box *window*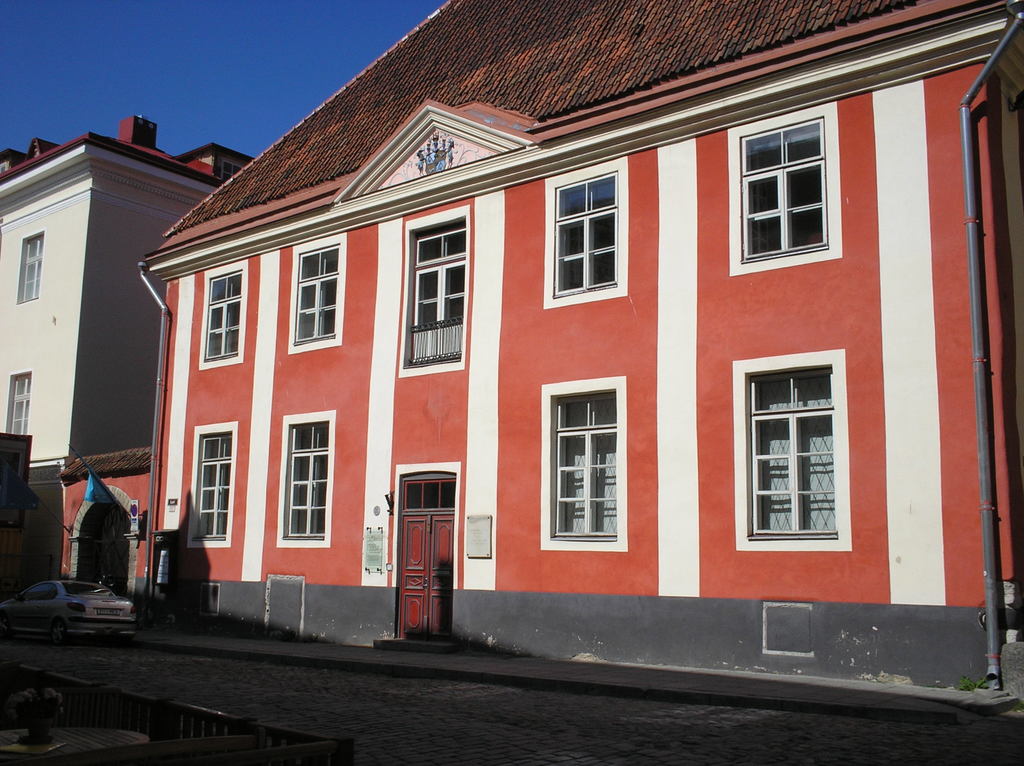
285, 419, 327, 537
